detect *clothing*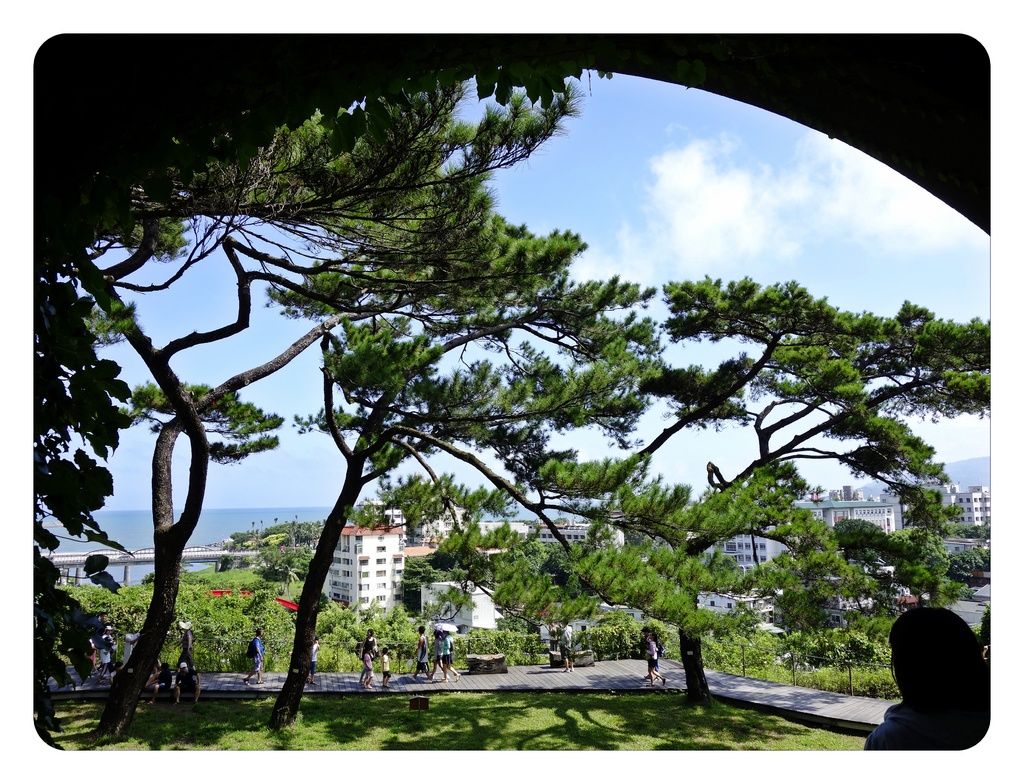
251:632:263:672
